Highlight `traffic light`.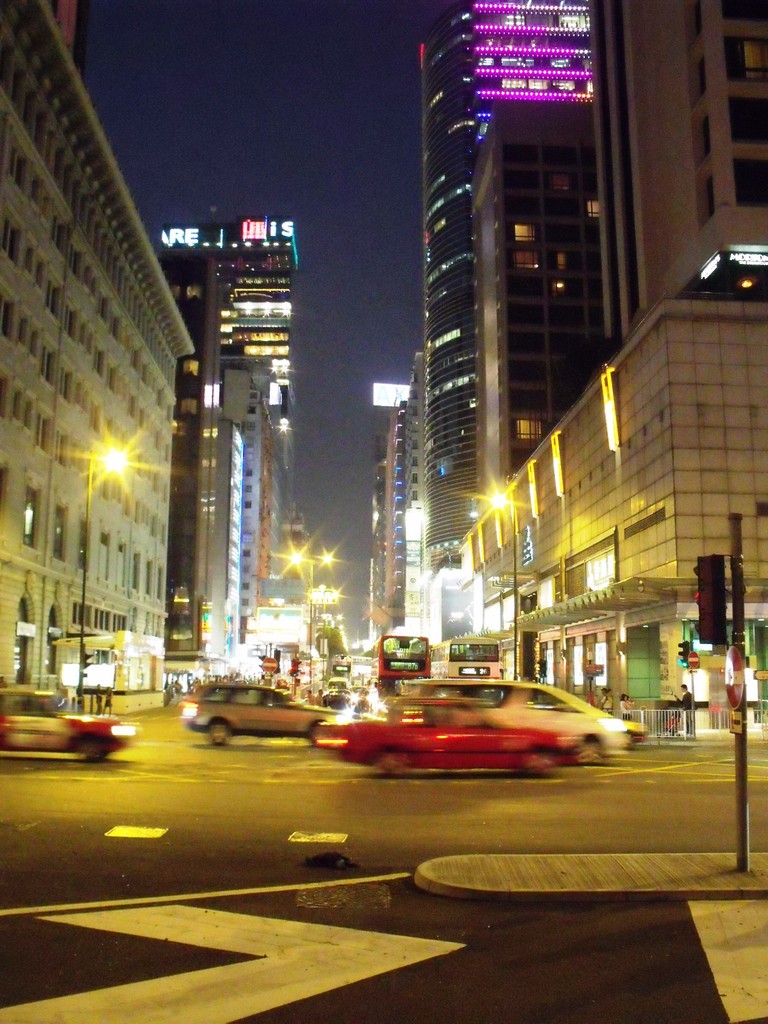
Highlighted region: locate(692, 554, 726, 644).
